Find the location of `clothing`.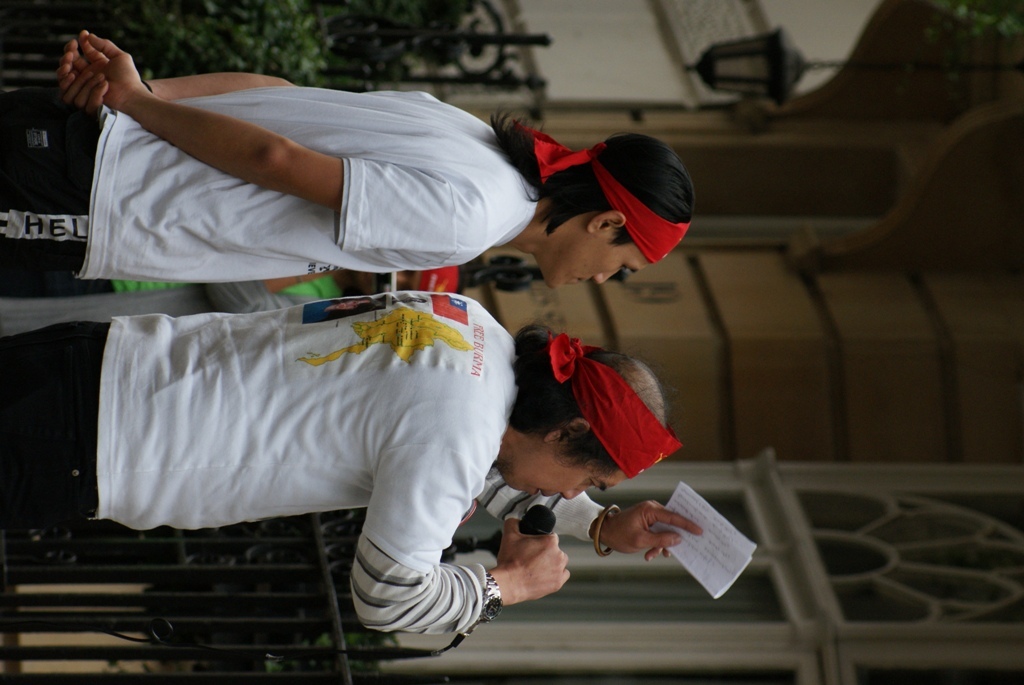
Location: {"x1": 72, "y1": 217, "x2": 571, "y2": 612}.
